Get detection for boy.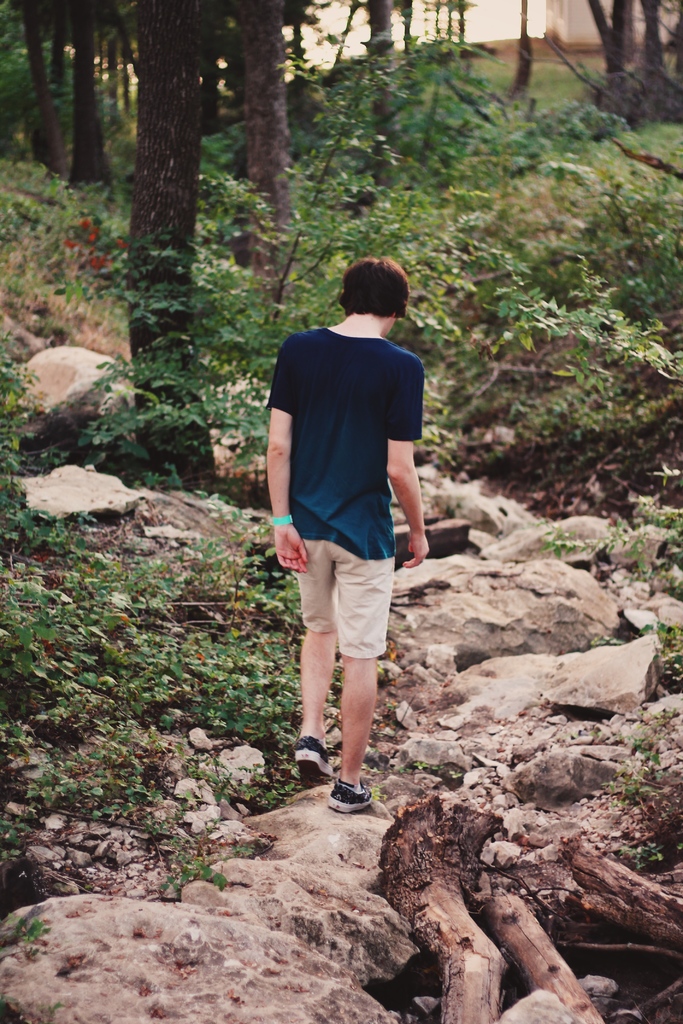
Detection: bbox=[249, 239, 442, 834].
